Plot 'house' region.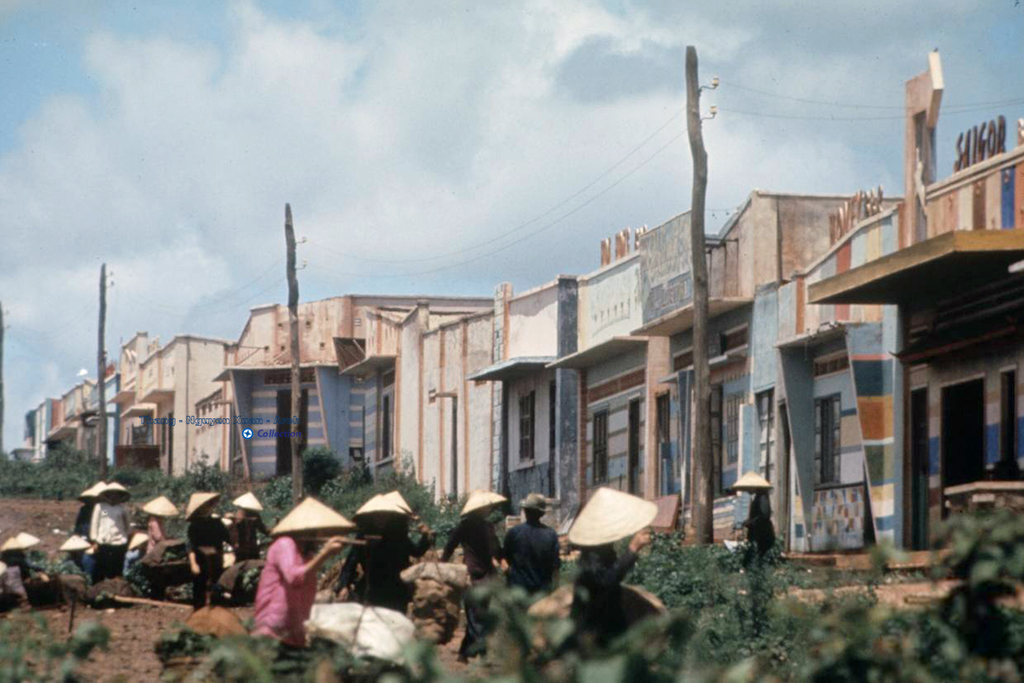
Plotted at {"left": 630, "top": 186, "right": 911, "bottom": 545}.
